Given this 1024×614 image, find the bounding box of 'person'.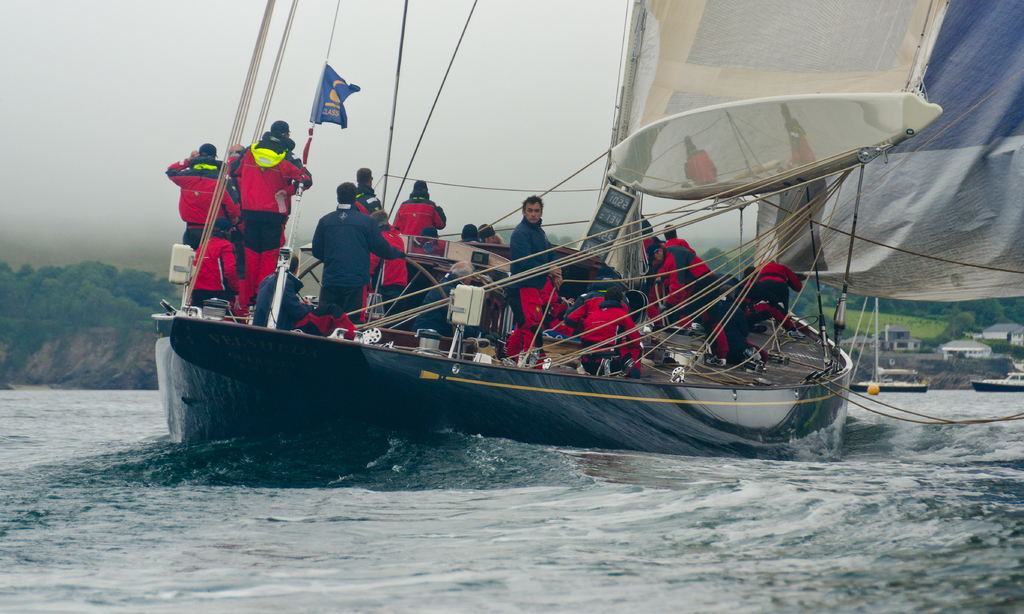
left=735, top=265, right=808, bottom=340.
